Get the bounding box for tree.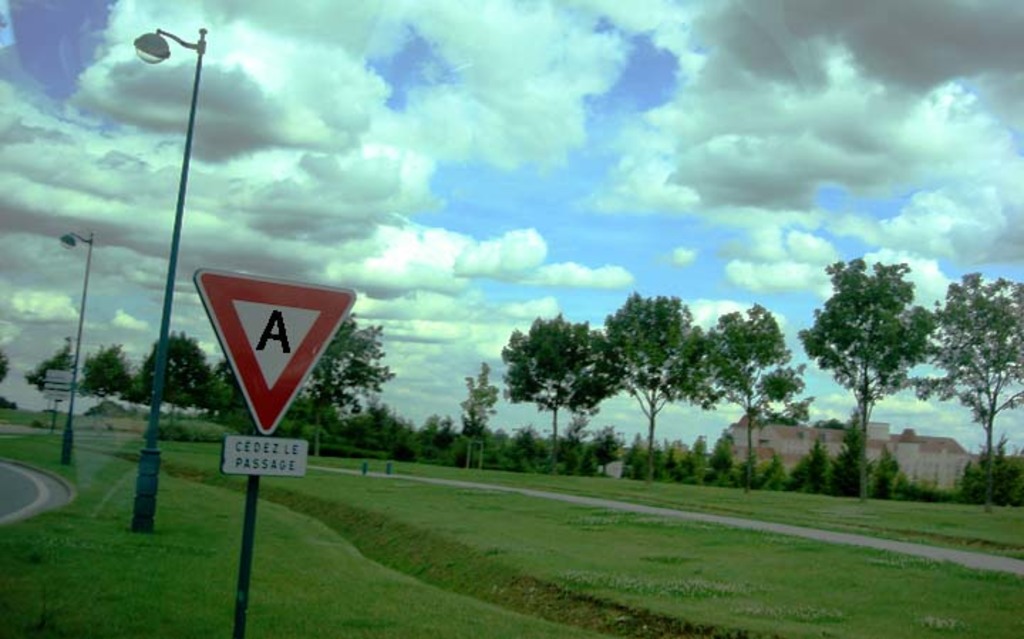
crop(284, 309, 395, 471).
